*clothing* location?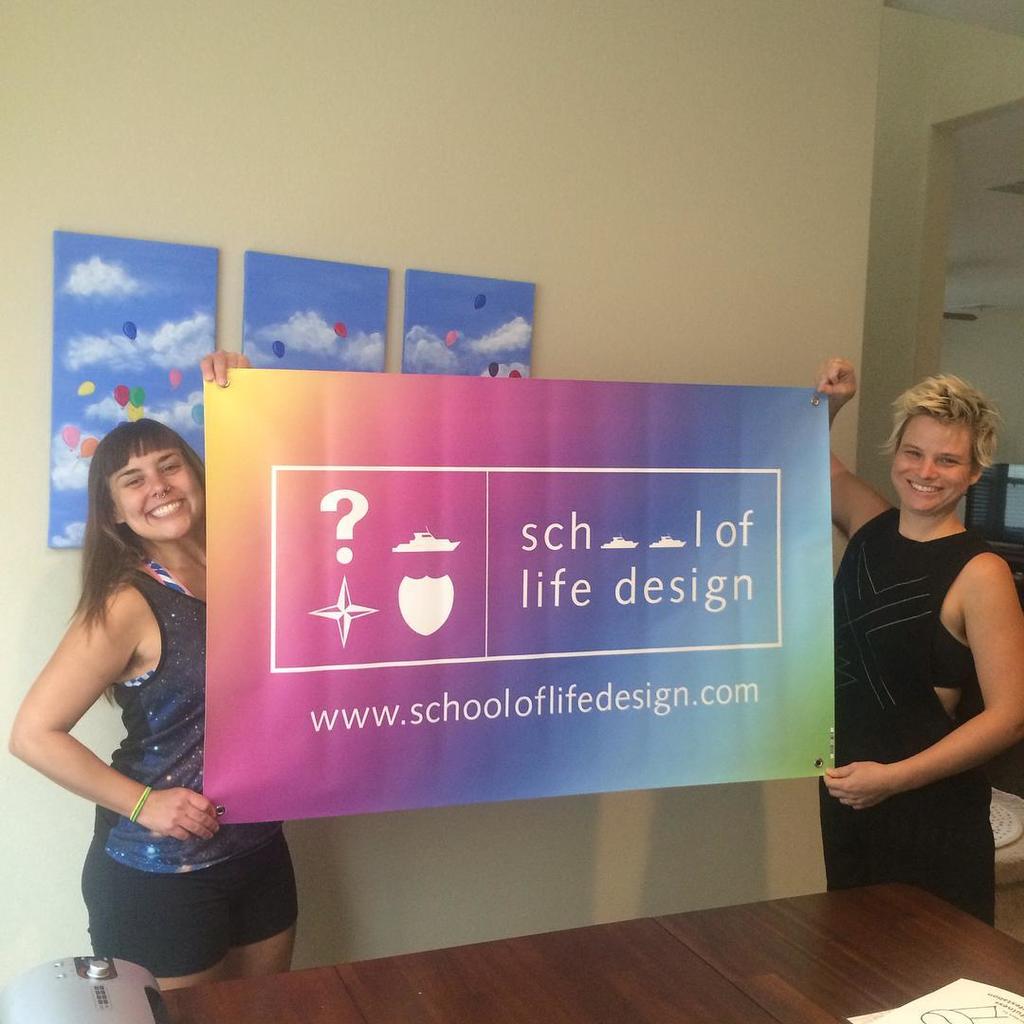
locate(72, 561, 302, 978)
